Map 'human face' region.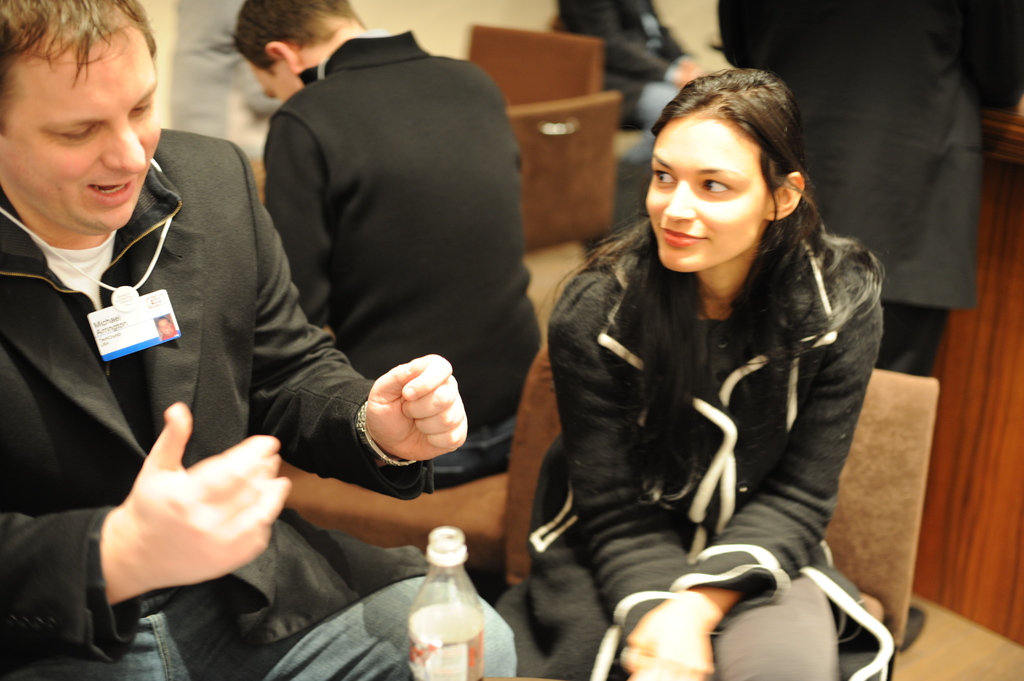
Mapped to 250/60/303/99.
